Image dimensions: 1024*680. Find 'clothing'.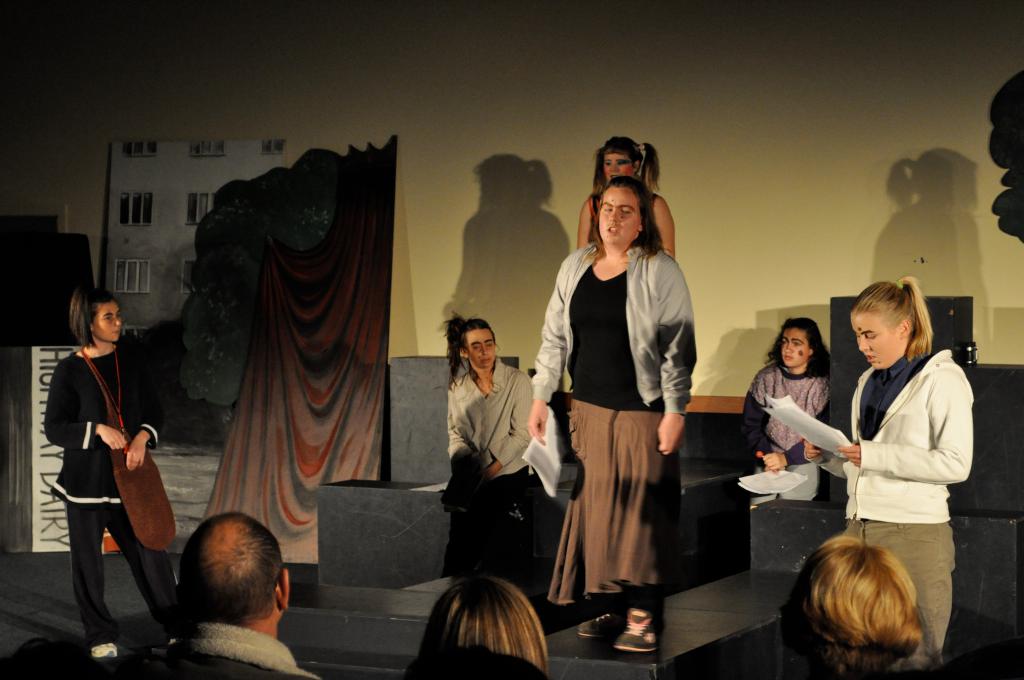
[740, 365, 826, 464].
